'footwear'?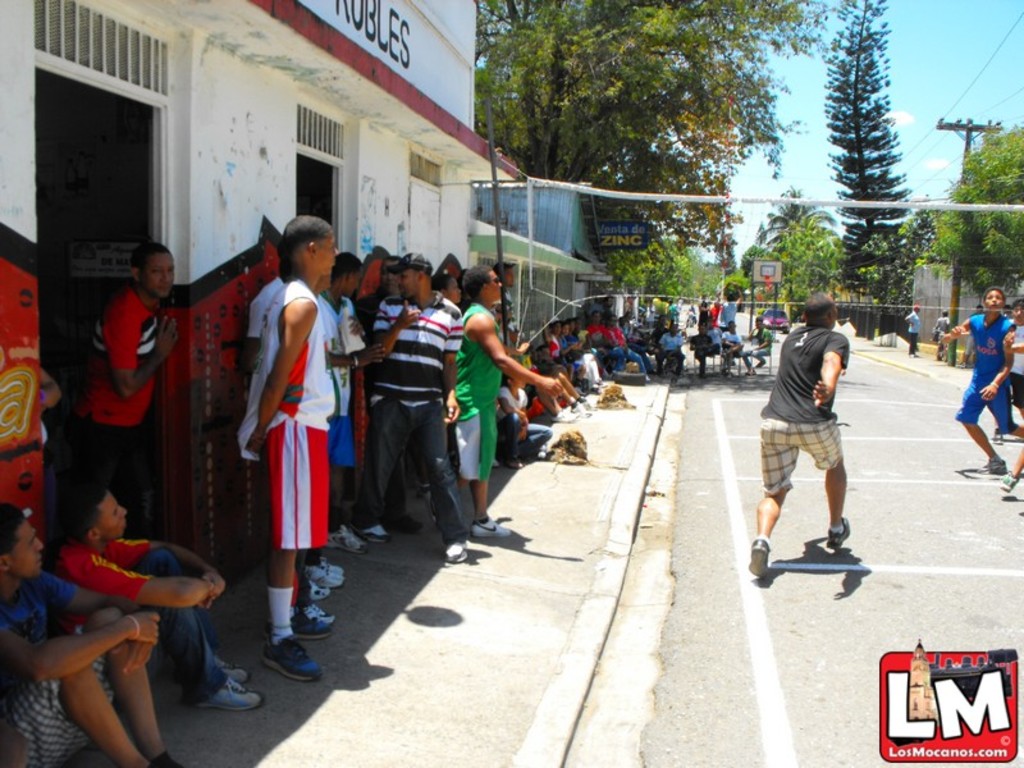
[x1=320, y1=557, x2=349, y2=576]
